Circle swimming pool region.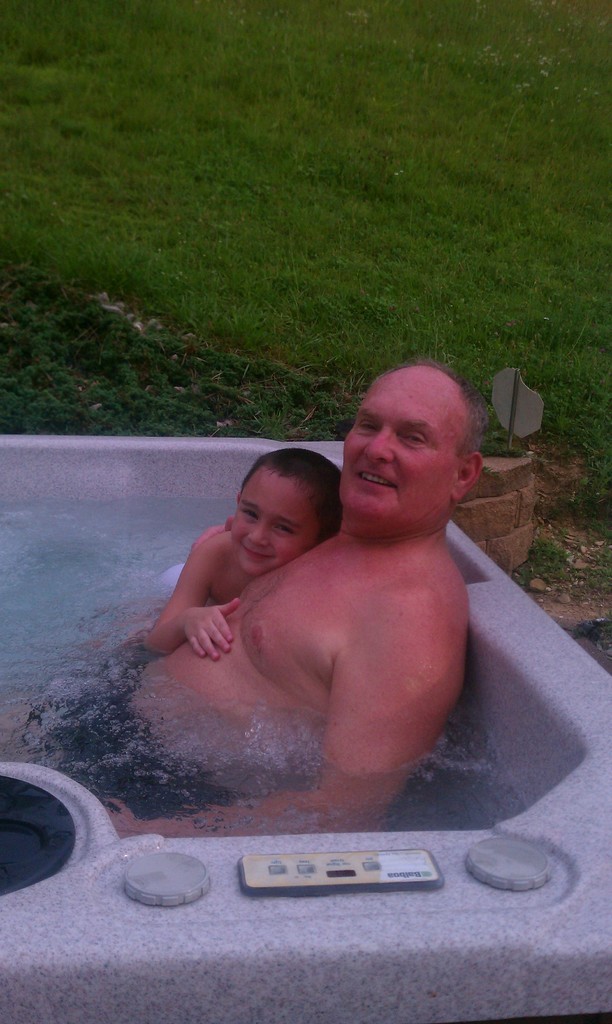
Region: BBox(0, 361, 572, 945).
